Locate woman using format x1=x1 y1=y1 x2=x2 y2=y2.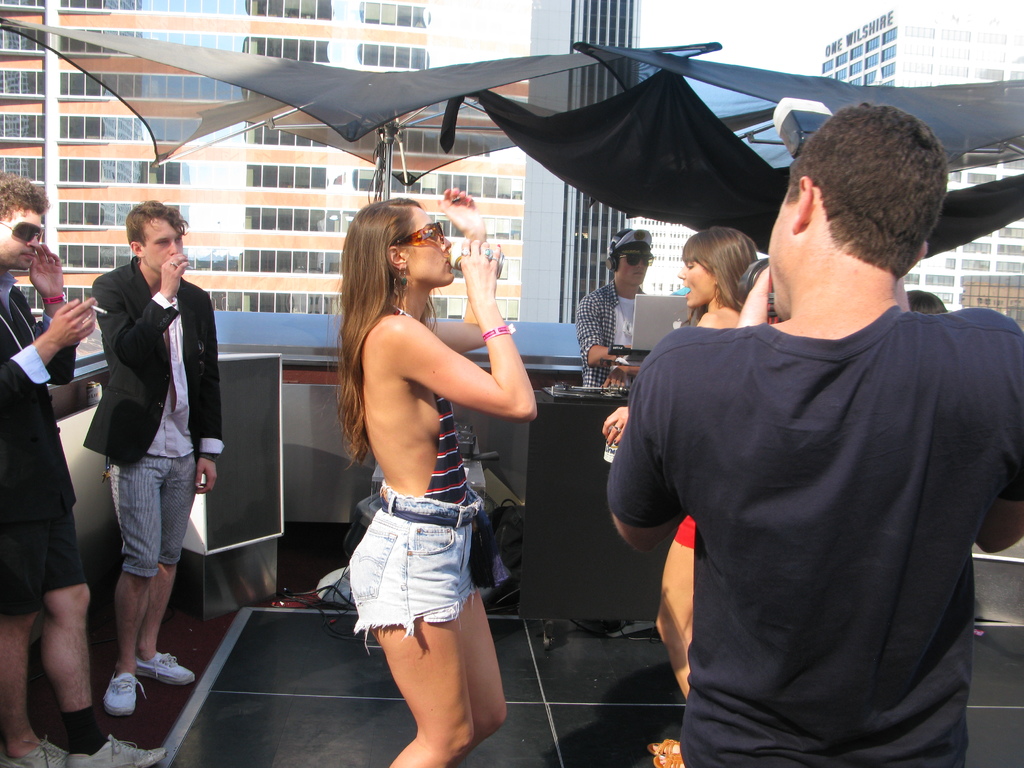
x1=308 y1=173 x2=527 y2=763.
